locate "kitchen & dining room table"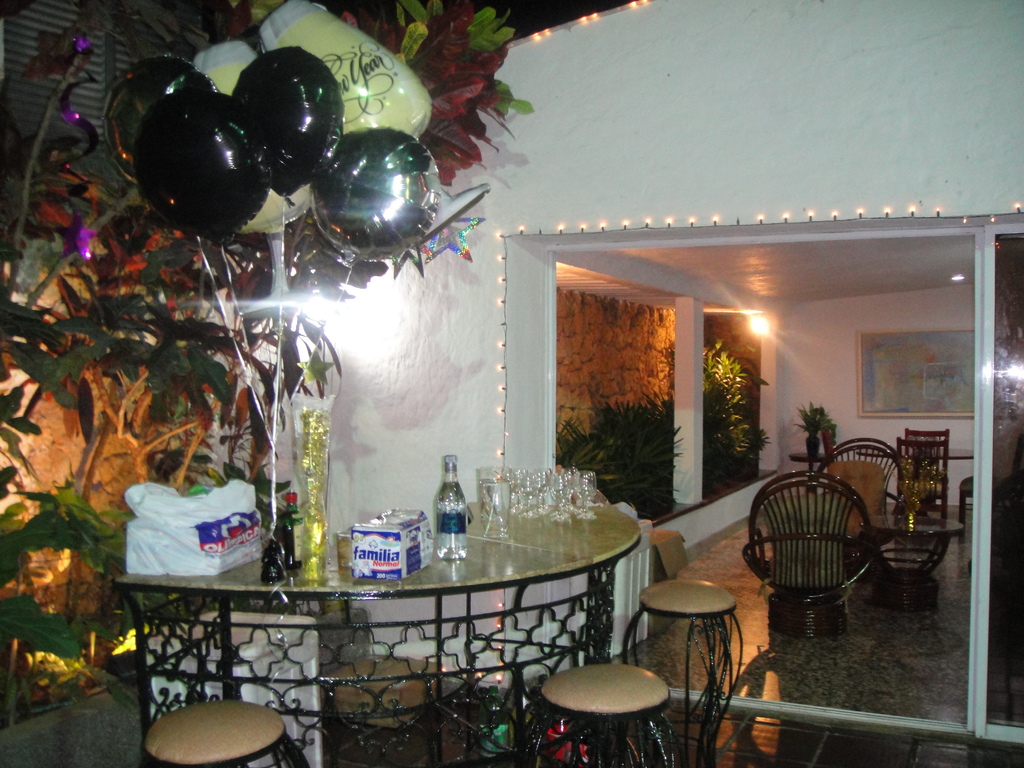
bbox=(104, 513, 694, 724)
